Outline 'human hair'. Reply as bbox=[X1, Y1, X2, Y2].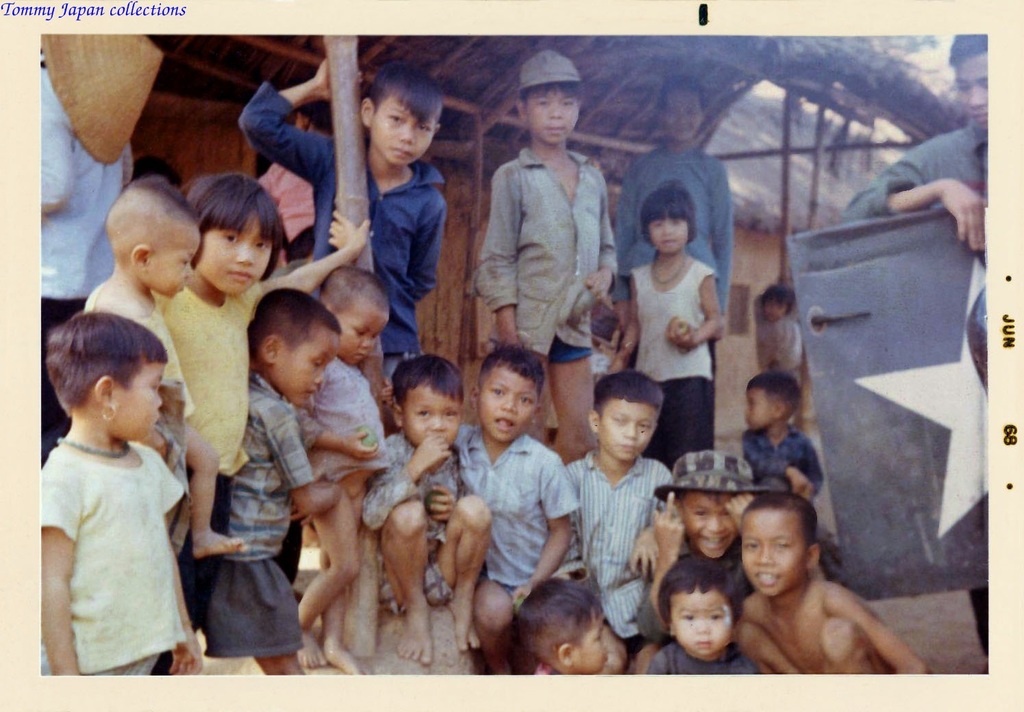
bbox=[659, 74, 708, 116].
